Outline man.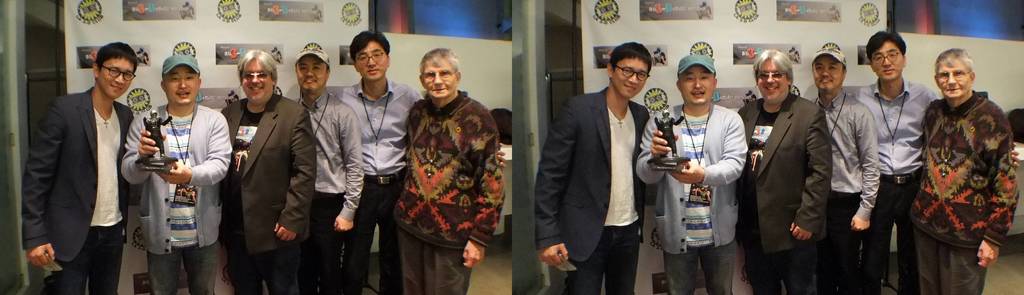
Outline: [26,37,147,287].
